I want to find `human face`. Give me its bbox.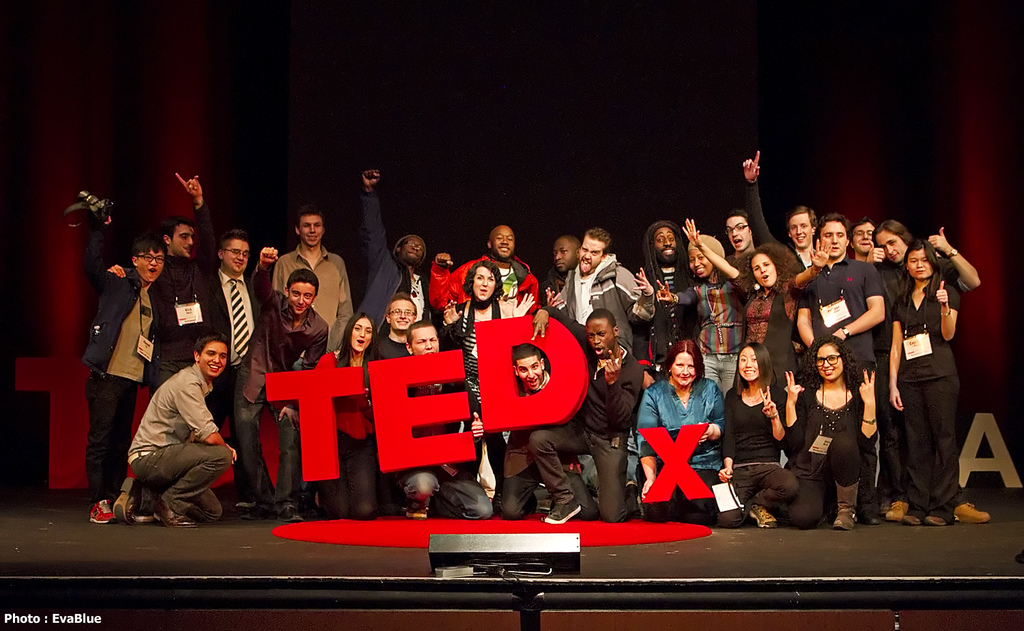
(left=297, top=212, right=324, bottom=246).
